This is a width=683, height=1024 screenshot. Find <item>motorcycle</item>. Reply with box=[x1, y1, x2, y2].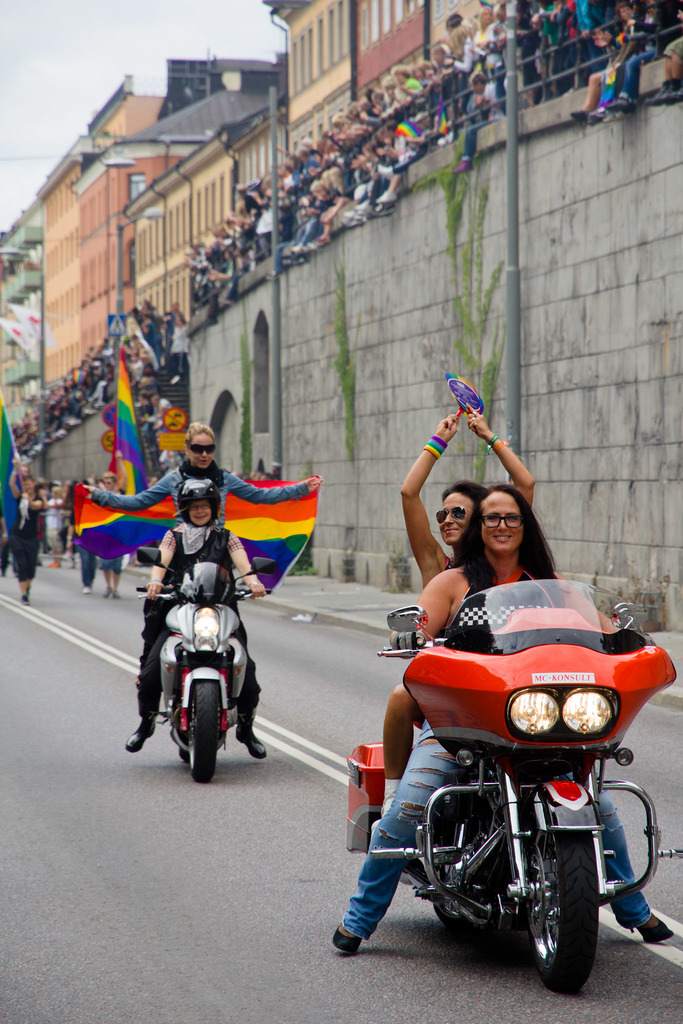
box=[135, 548, 277, 786].
